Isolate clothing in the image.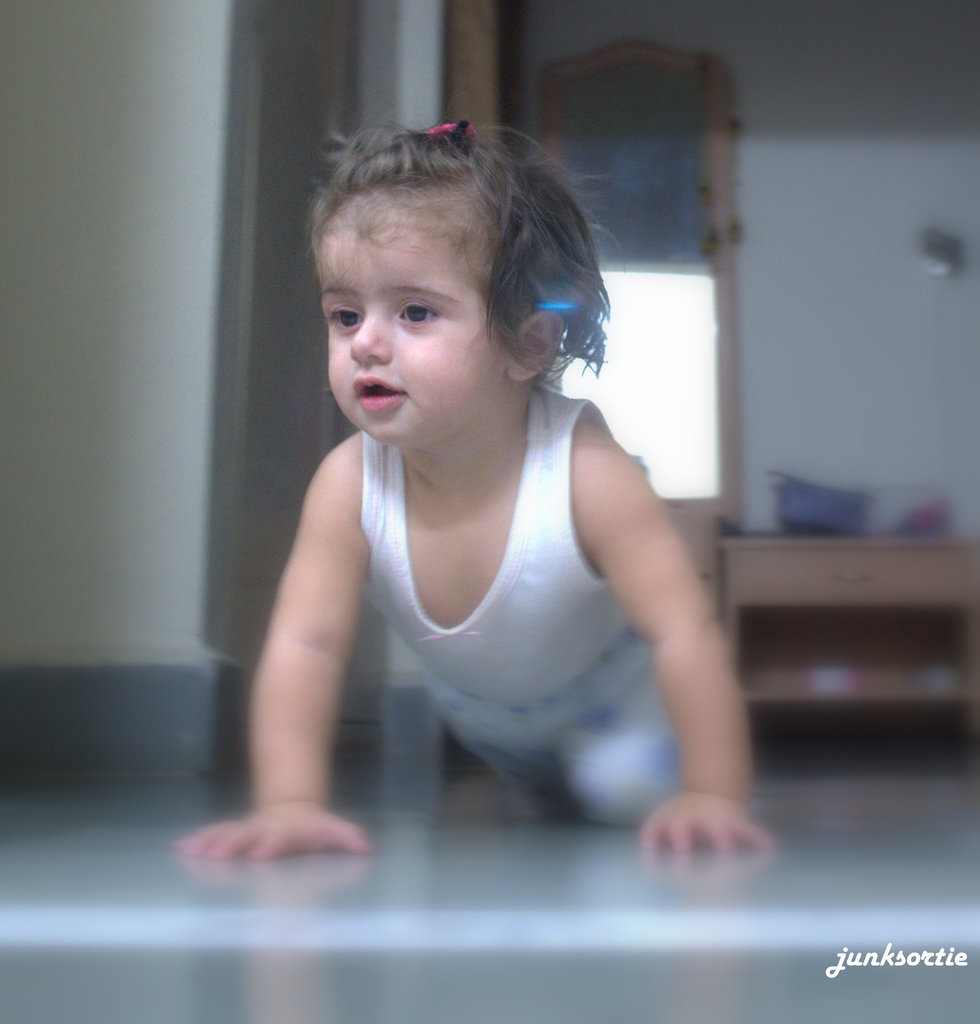
Isolated region: 296/404/653/808.
